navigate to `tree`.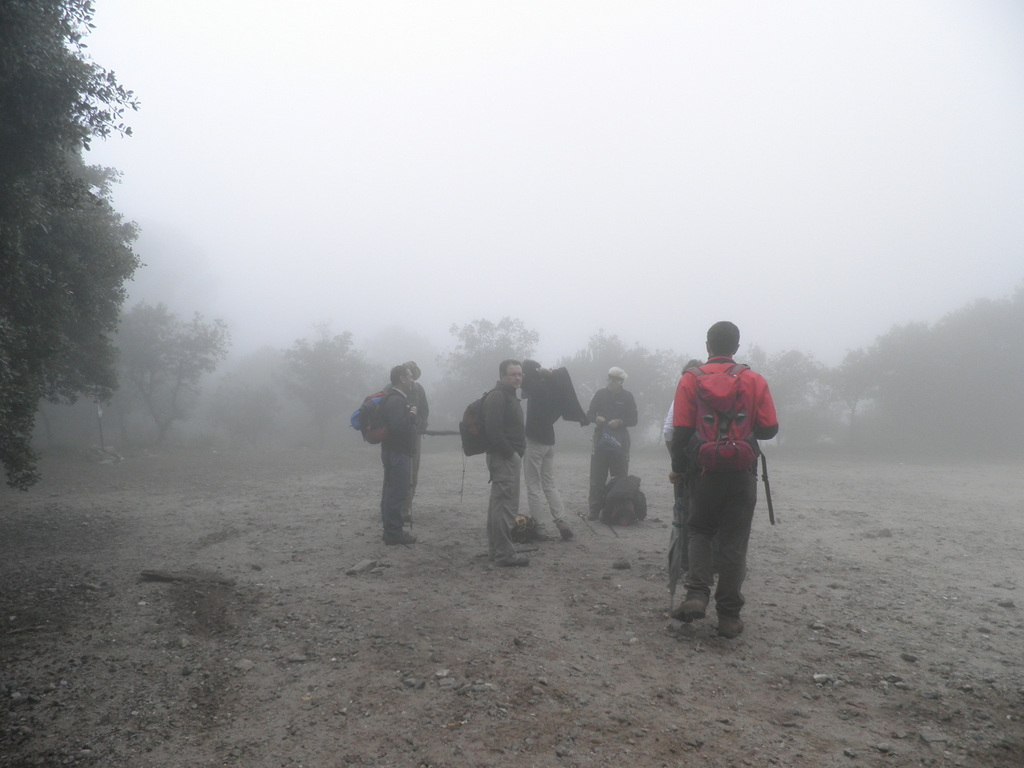
Navigation target: box(13, 21, 148, 493).
